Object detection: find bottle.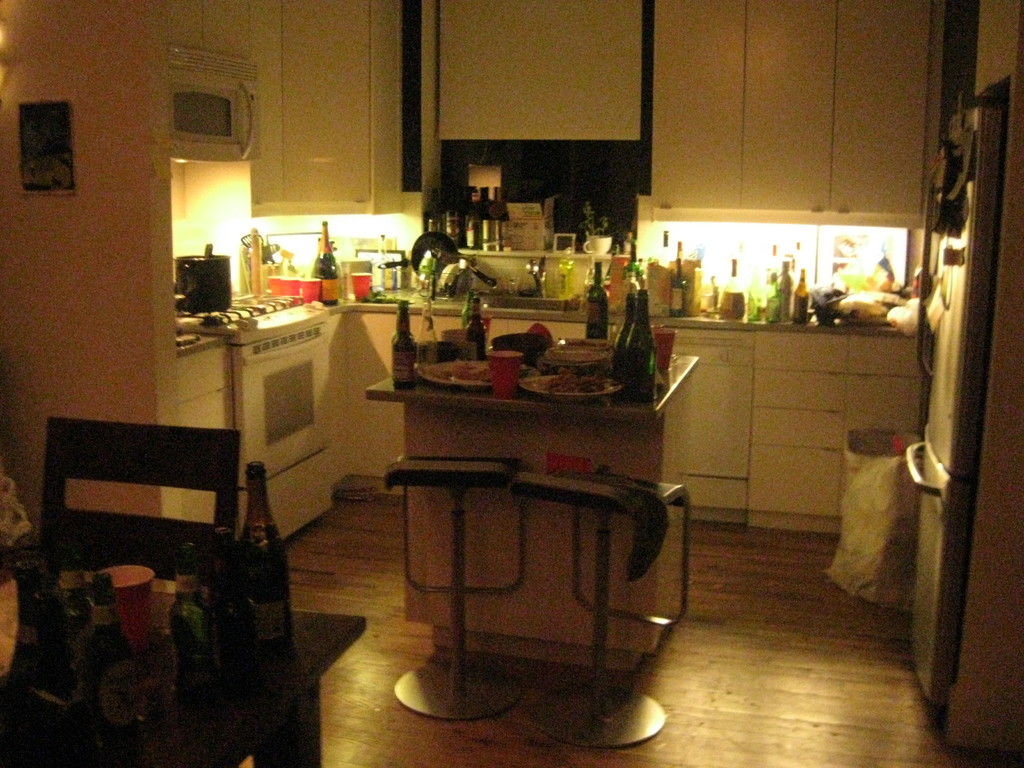
(x1=780, y1=259, x2=793, y2=319).
